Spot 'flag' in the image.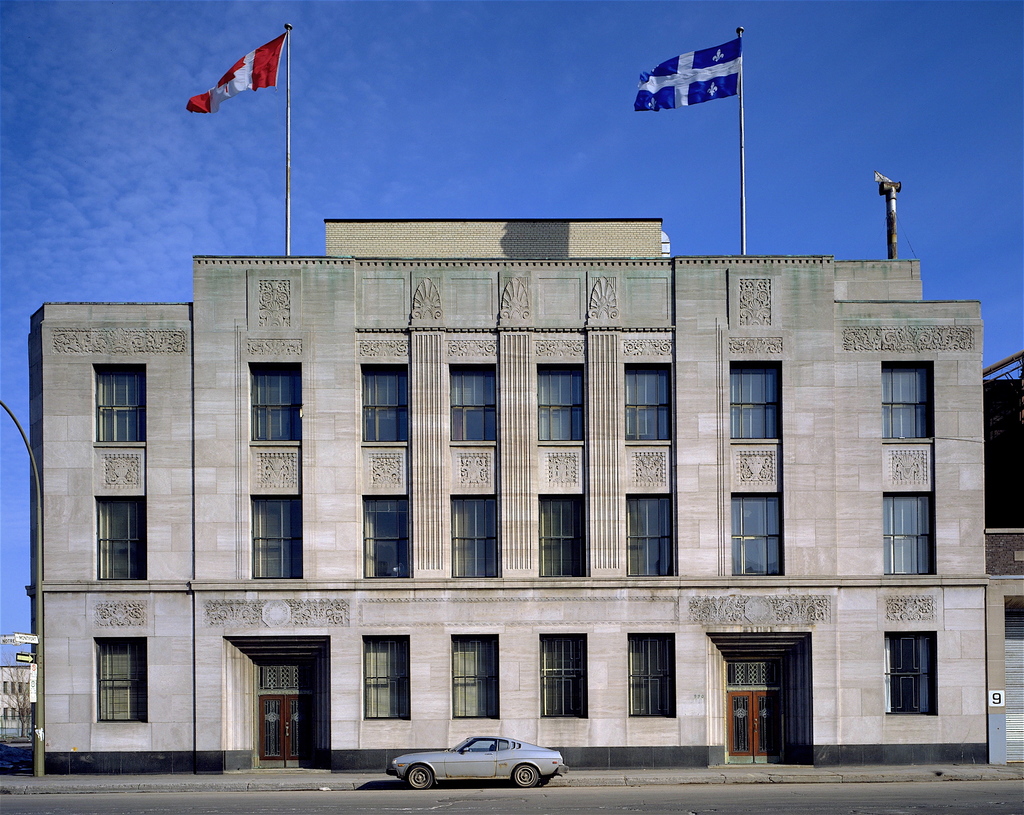
'flag' found at 632,39,740,116.
